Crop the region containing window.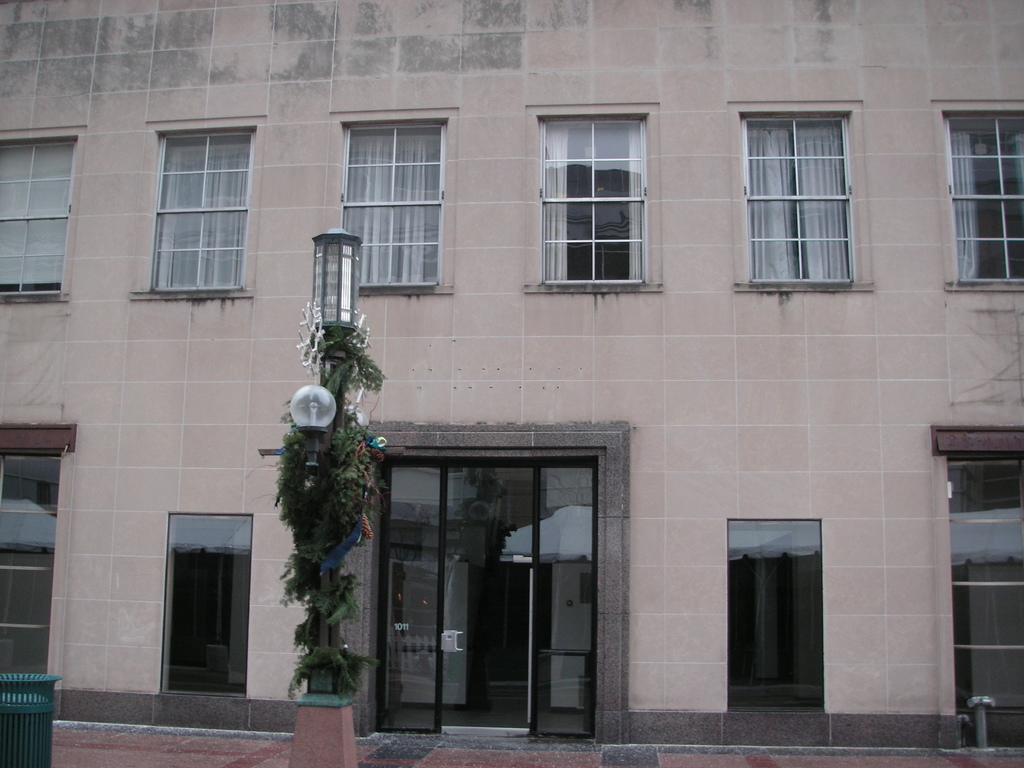
Crop region: <region>140, 118, 257, 298</region>.
